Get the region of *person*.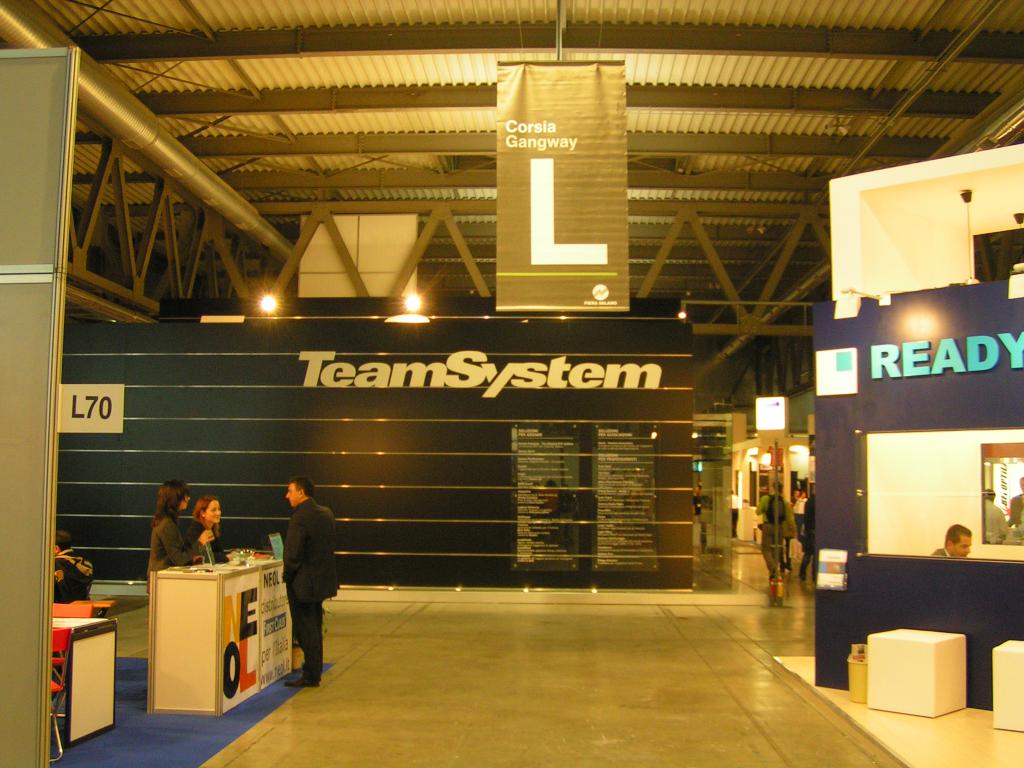
locate(186, 491, 230, 565).
